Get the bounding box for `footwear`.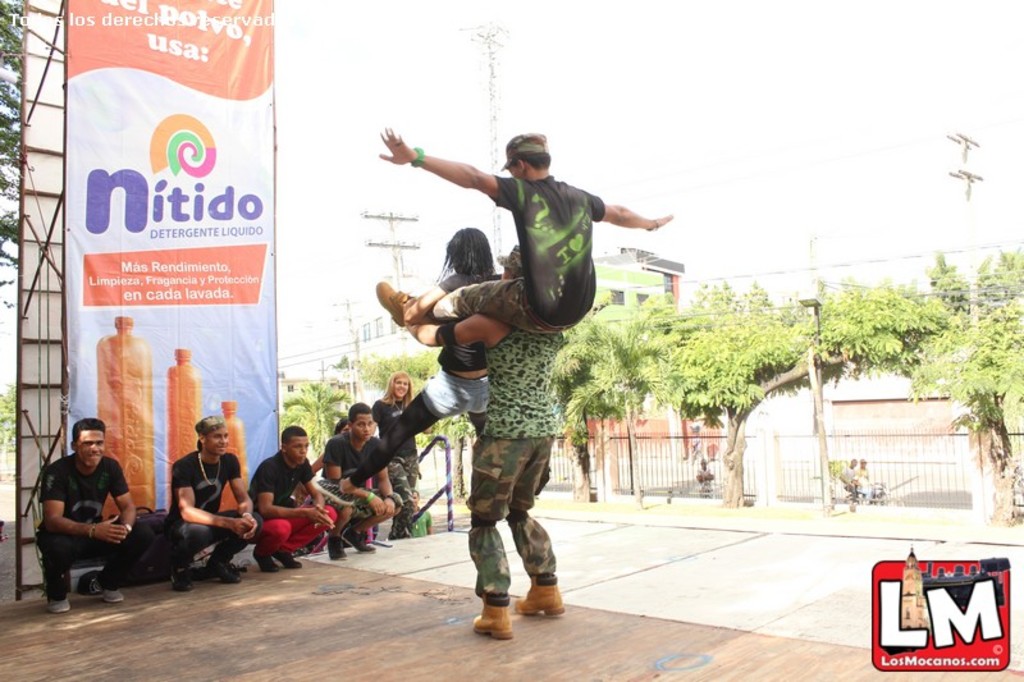
(252, 551, 278, 572).
